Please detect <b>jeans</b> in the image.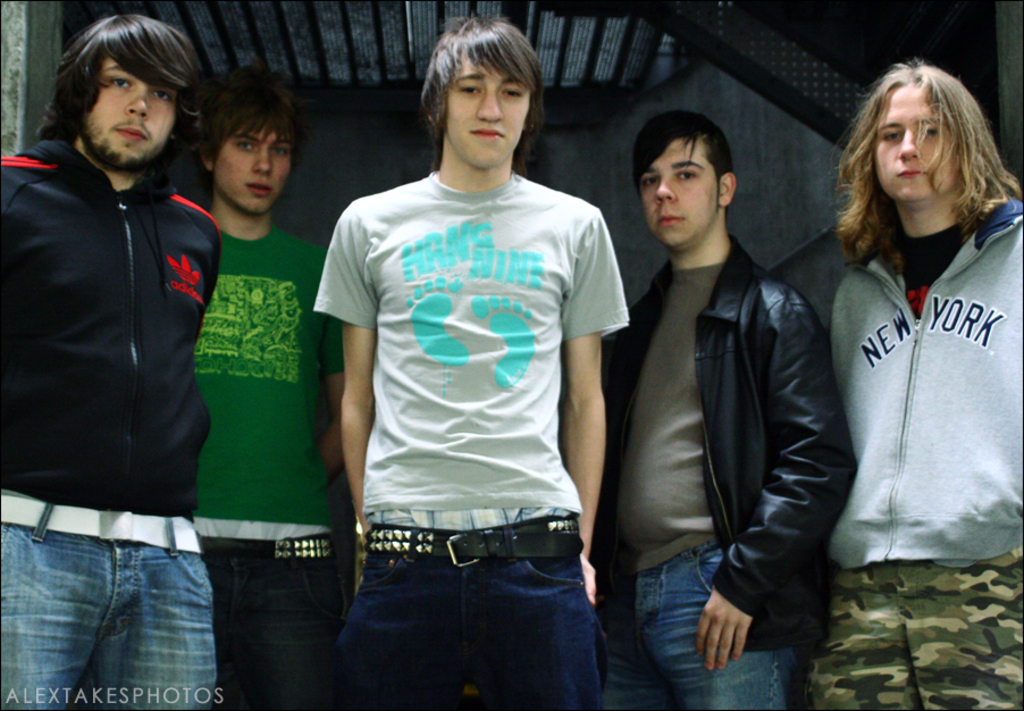
BBox(353, 557, 605, 703).
